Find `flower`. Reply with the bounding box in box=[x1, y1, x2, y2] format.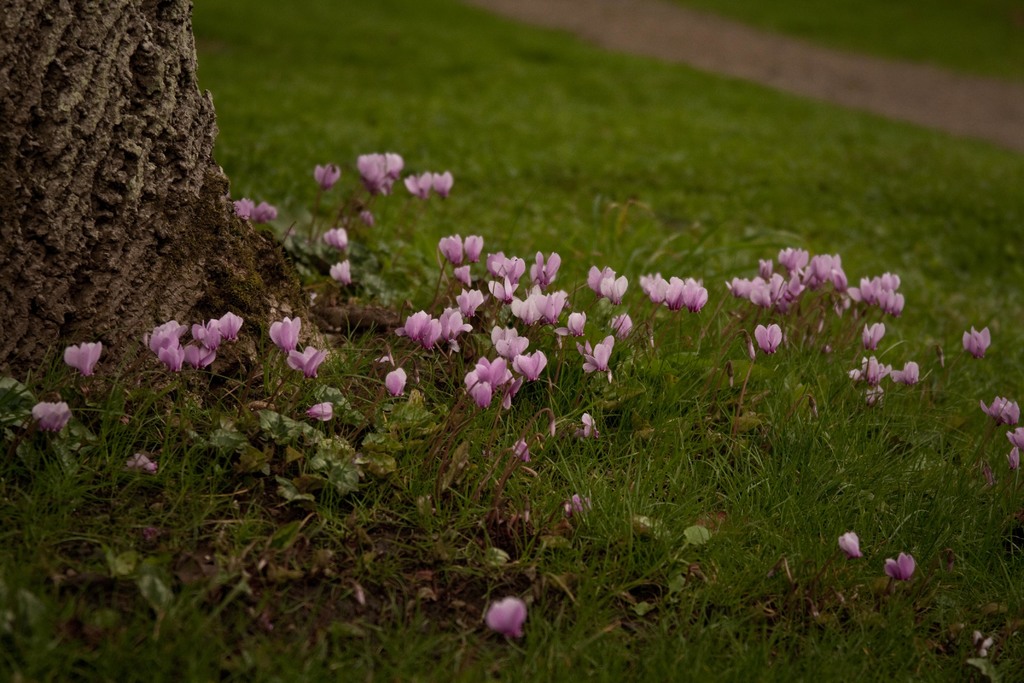
box=[957, 325, 990, 354].
